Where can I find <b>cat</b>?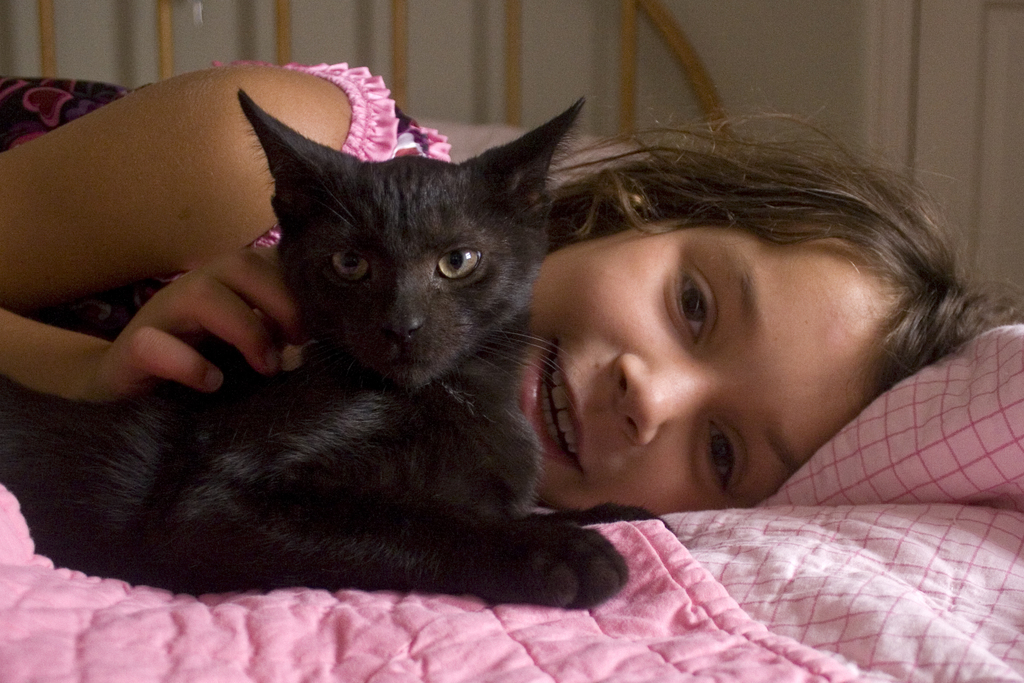
You can find it at detection(0, 89, 675, 611).
